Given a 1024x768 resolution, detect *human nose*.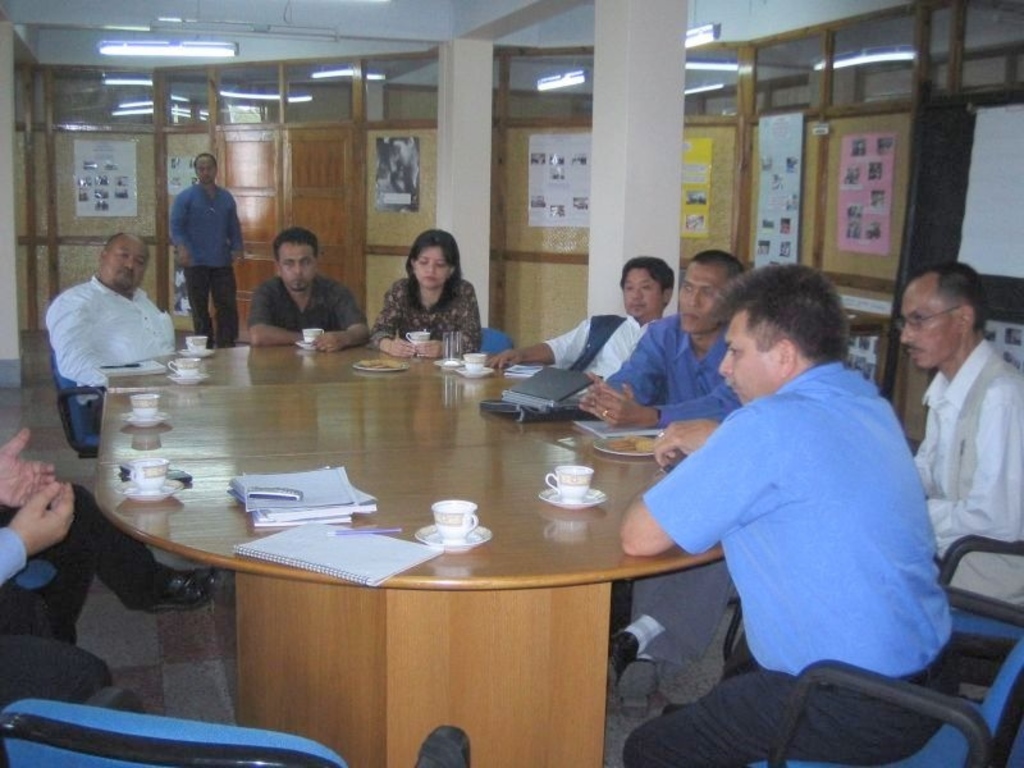
detection(716, 349, 733, 379).
